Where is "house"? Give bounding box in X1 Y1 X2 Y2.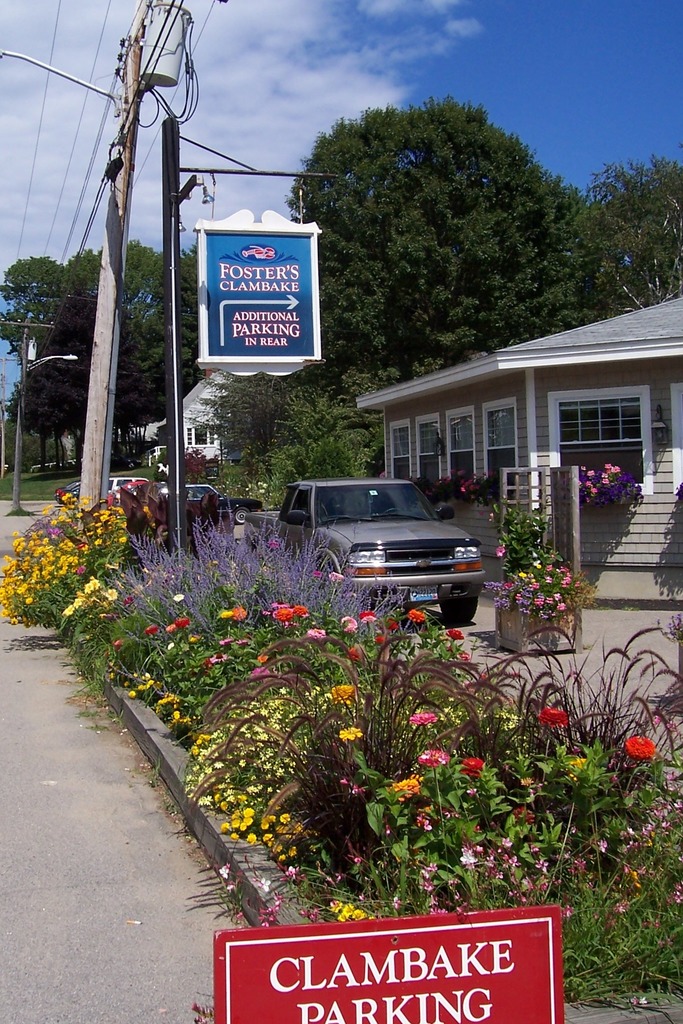
126 365 293 458.
